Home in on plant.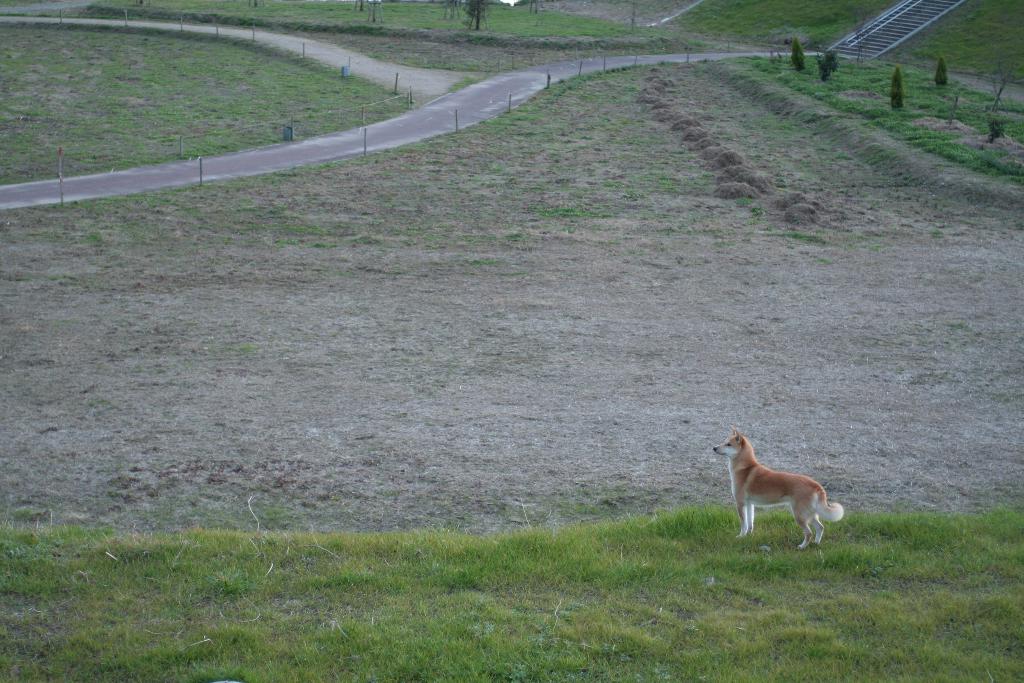
Homed in at [x1=891, y1=65, x2=906, y2=112].
